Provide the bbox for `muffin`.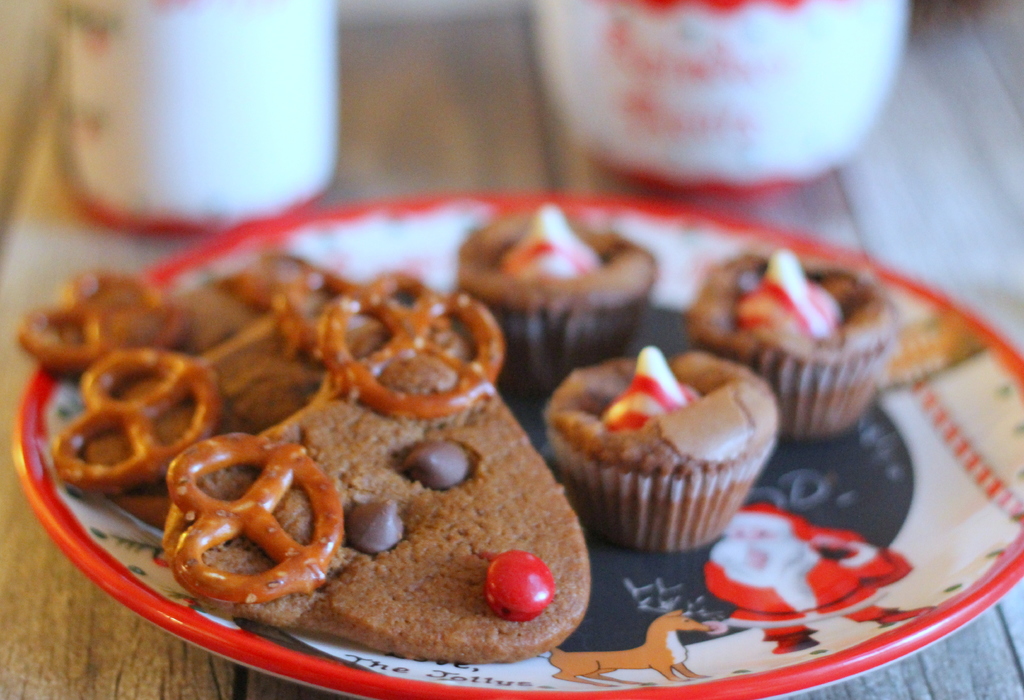
446:203:664:392.
